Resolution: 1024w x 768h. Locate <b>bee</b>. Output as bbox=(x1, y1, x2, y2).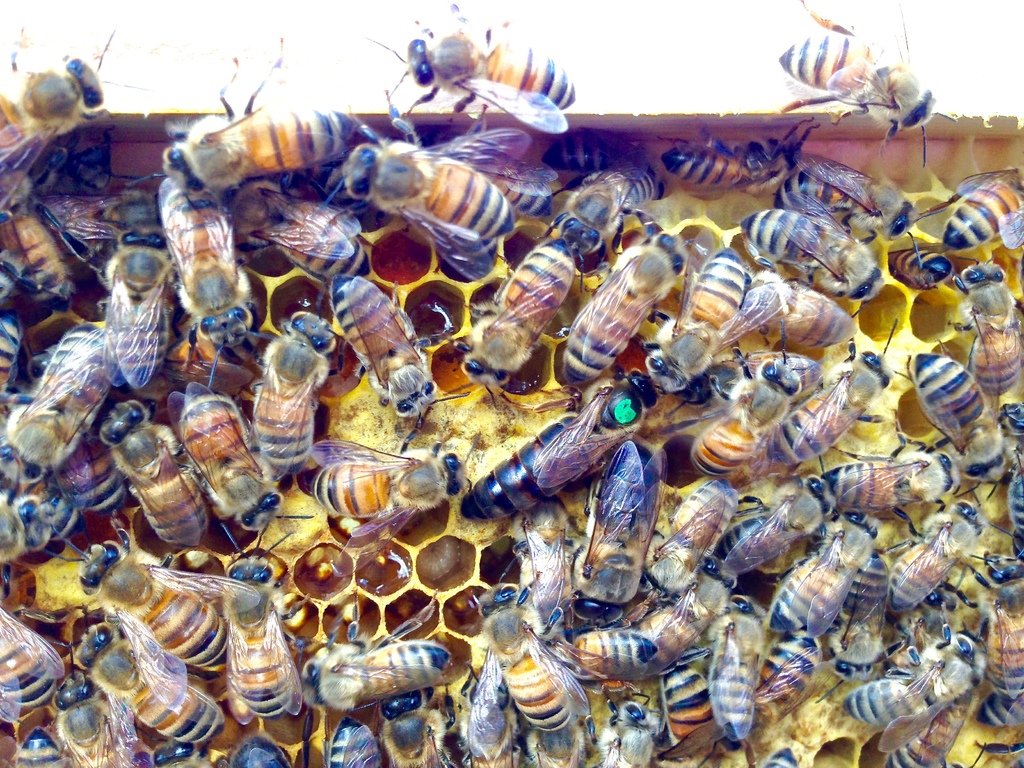
bbox=(244, 306, 347, 477).
